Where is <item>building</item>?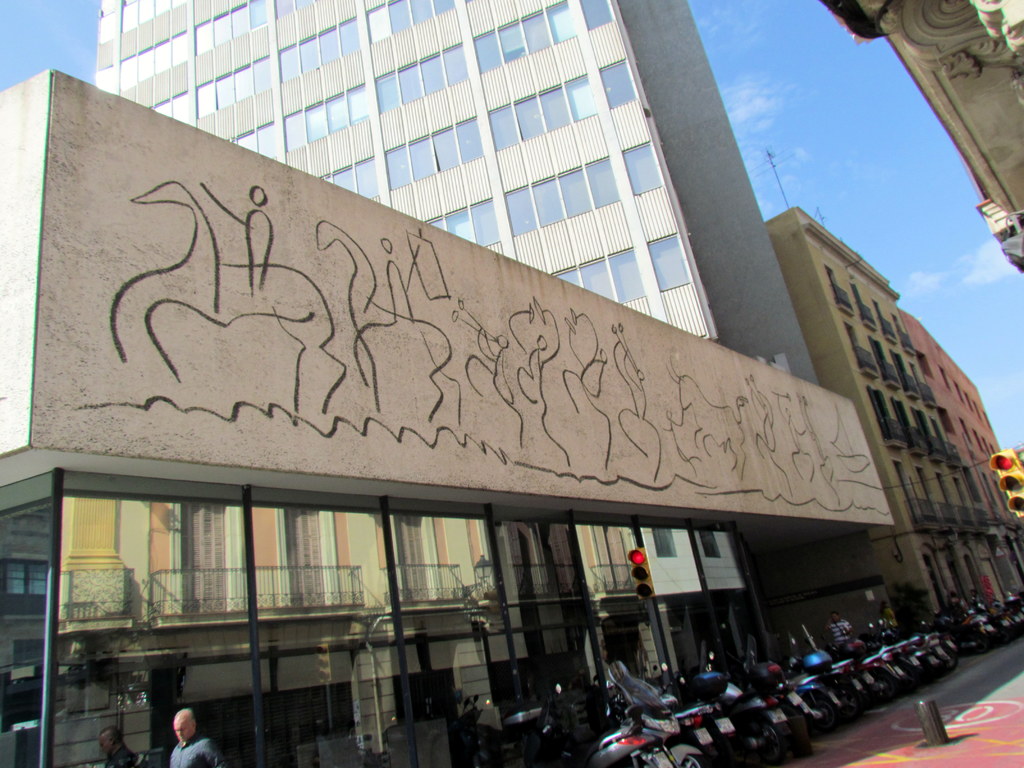
detection(93, 0, 826, 390).
